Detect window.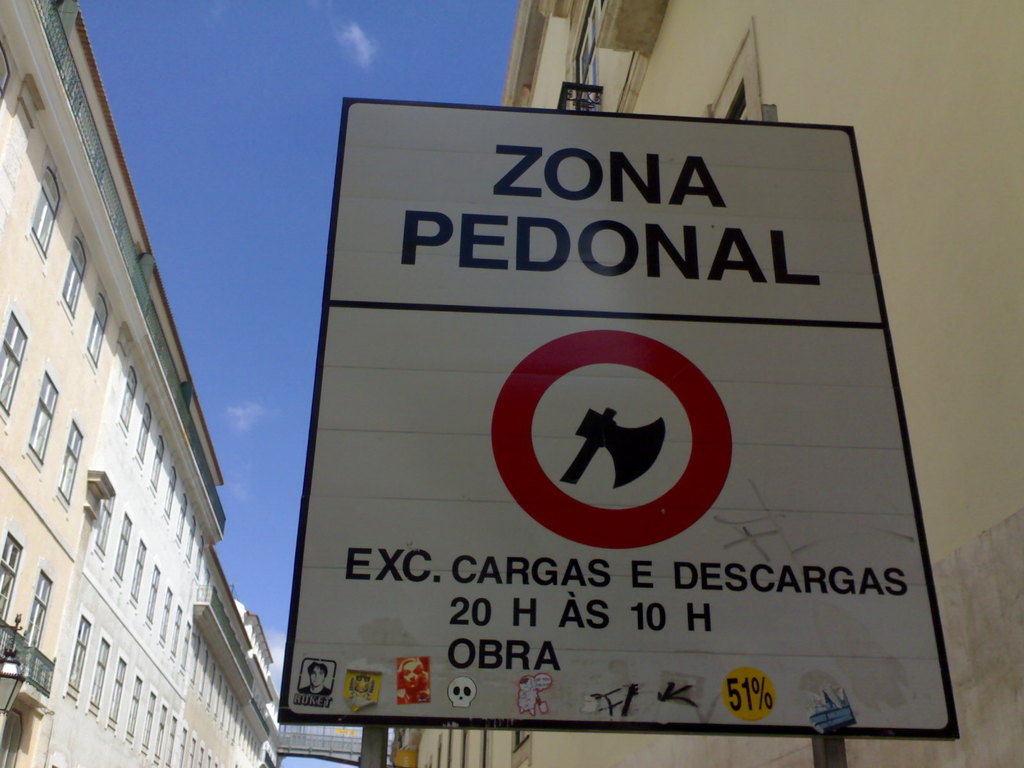
Detected at [162, 461, 182, 523].
